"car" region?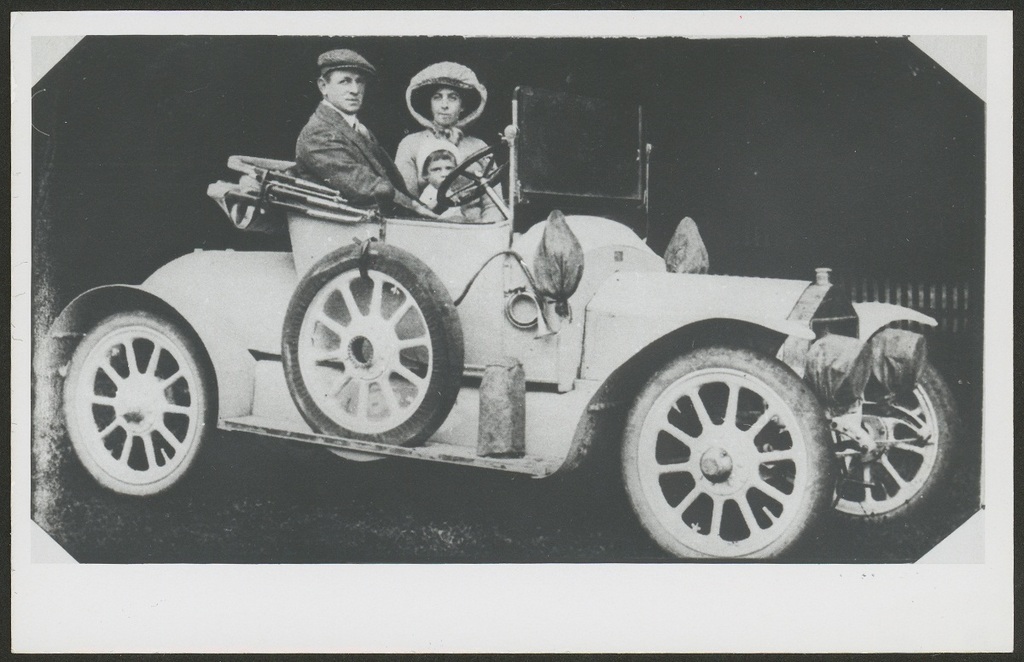
detection(35, 86, 963, 562)
